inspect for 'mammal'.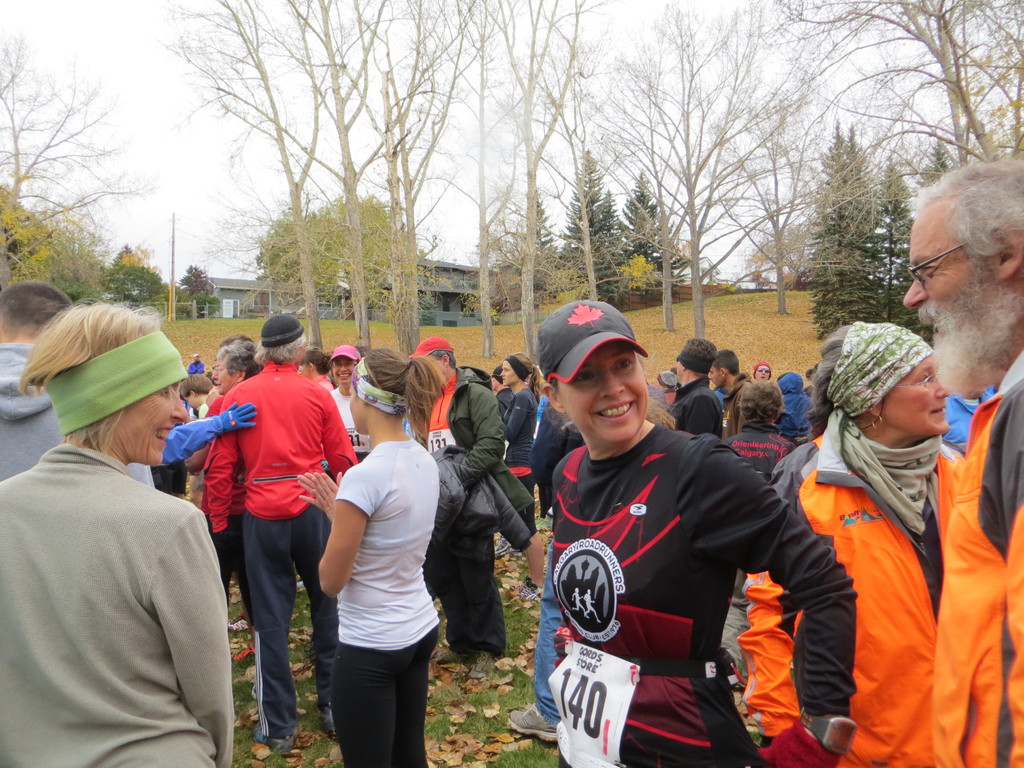
Inspection: (489, 365, 513, 419).
